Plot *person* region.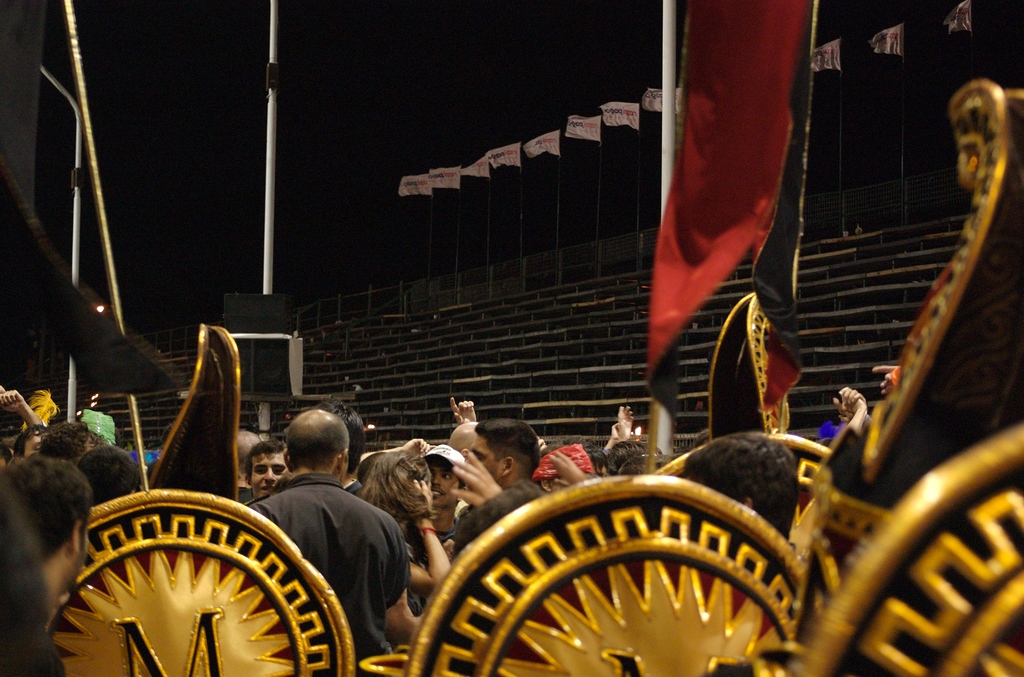
Plotted at <box>451,412,541,519</box>.
